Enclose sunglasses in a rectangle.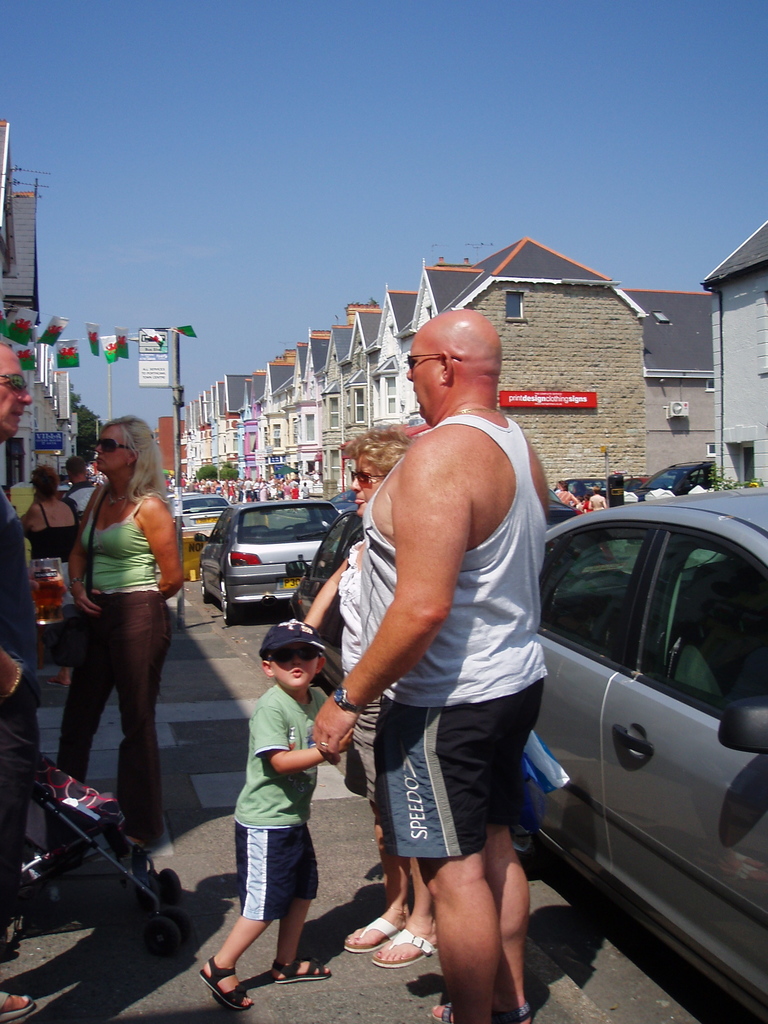
Rect(2, 373, 23, 394).
